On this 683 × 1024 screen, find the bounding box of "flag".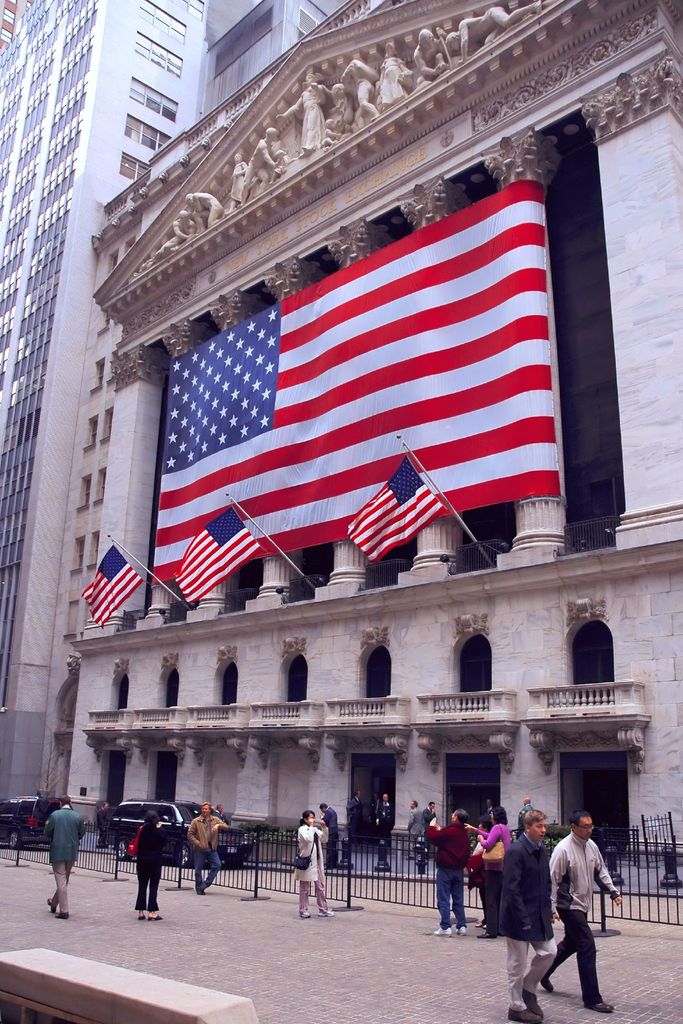
Bounding box: 74:543:152:627.
